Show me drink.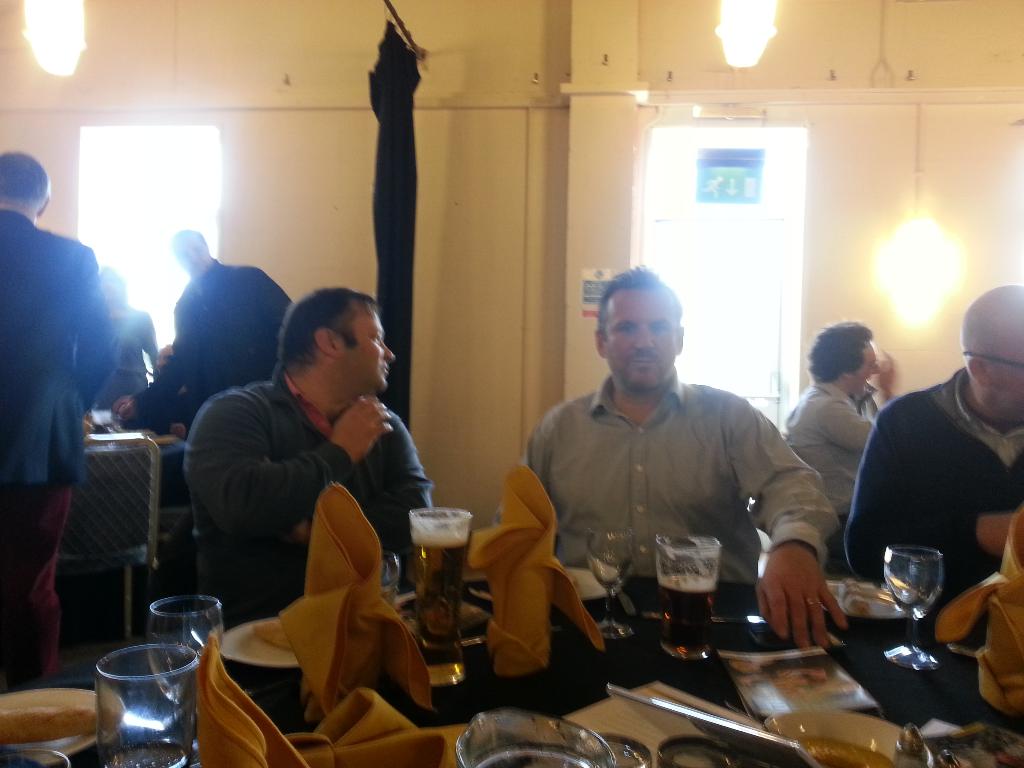
drink is here: left=412, top=525, right=469, bottom=643.
